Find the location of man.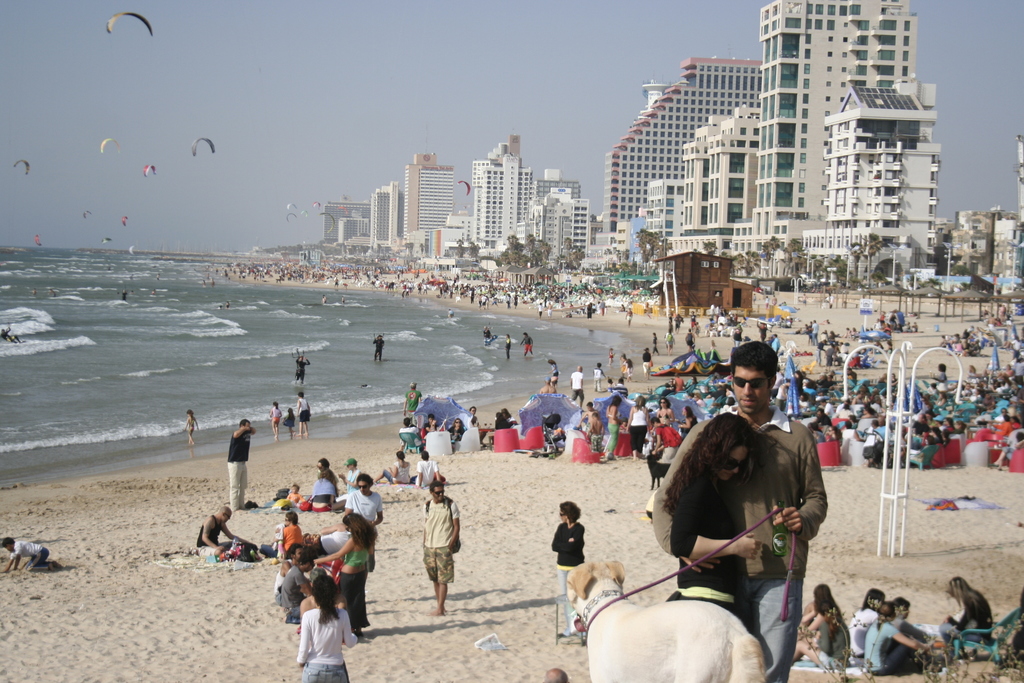
Location: [345, 473, 385, 567].
